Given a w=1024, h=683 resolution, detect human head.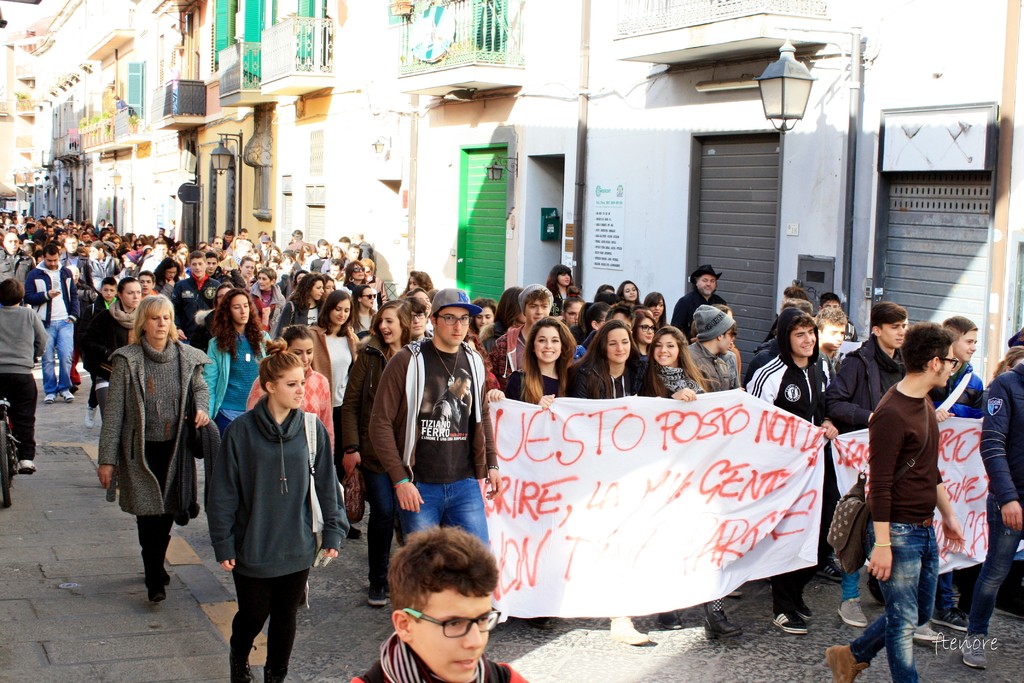
470 298 495 336.
